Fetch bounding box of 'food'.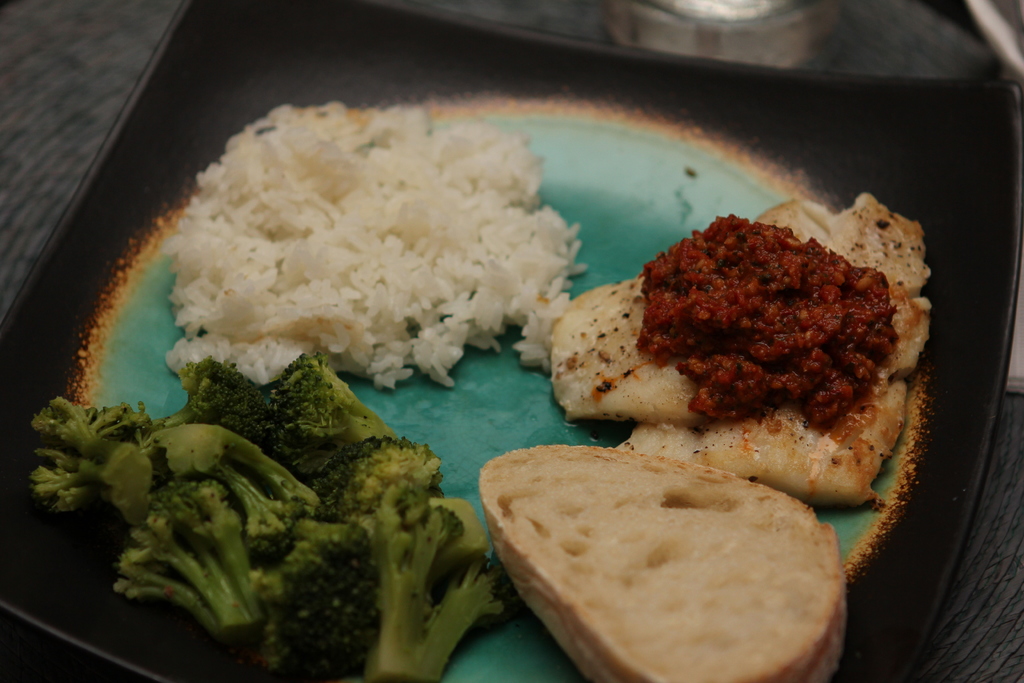
Bbox: Rect(479, 442, 847, 682).
